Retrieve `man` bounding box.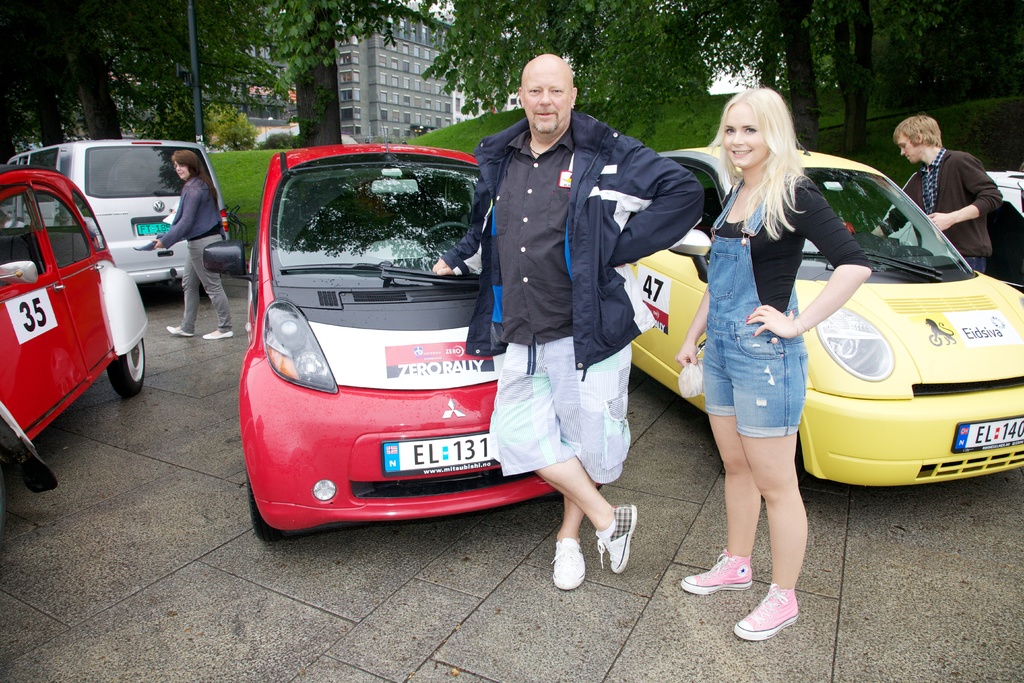
Bounding box: BBox(429, 54, 710, 595).
